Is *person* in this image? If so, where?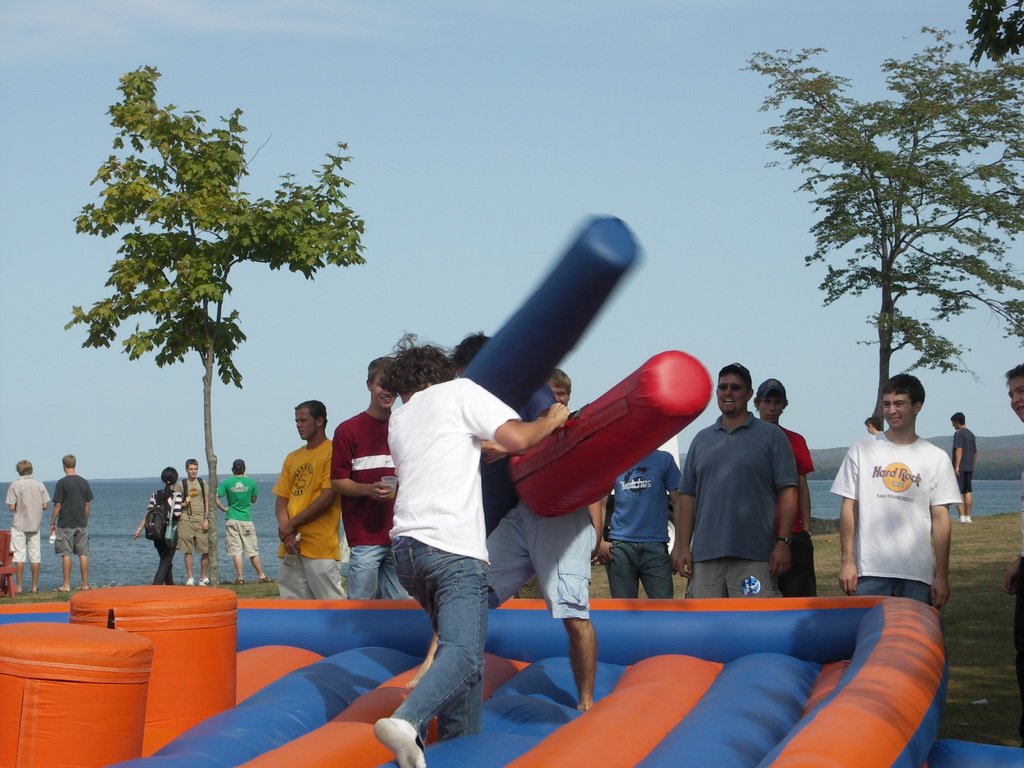
Yes, at (left=174, top=458, right=214, bottom=592).
